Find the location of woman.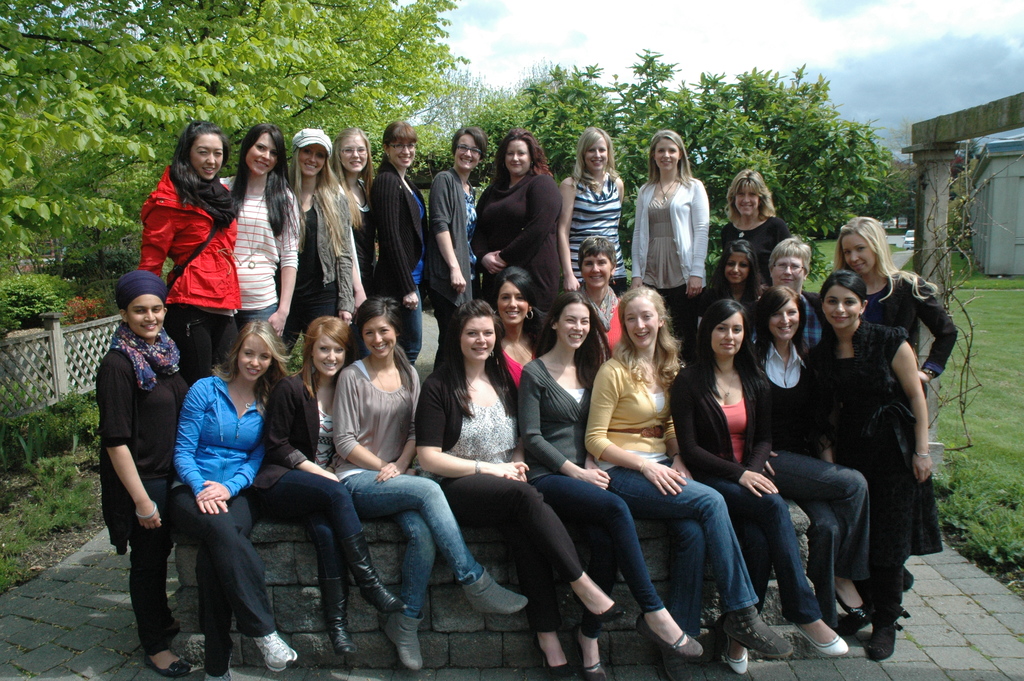
Location: l=97, t=265, r=194, b=680.
